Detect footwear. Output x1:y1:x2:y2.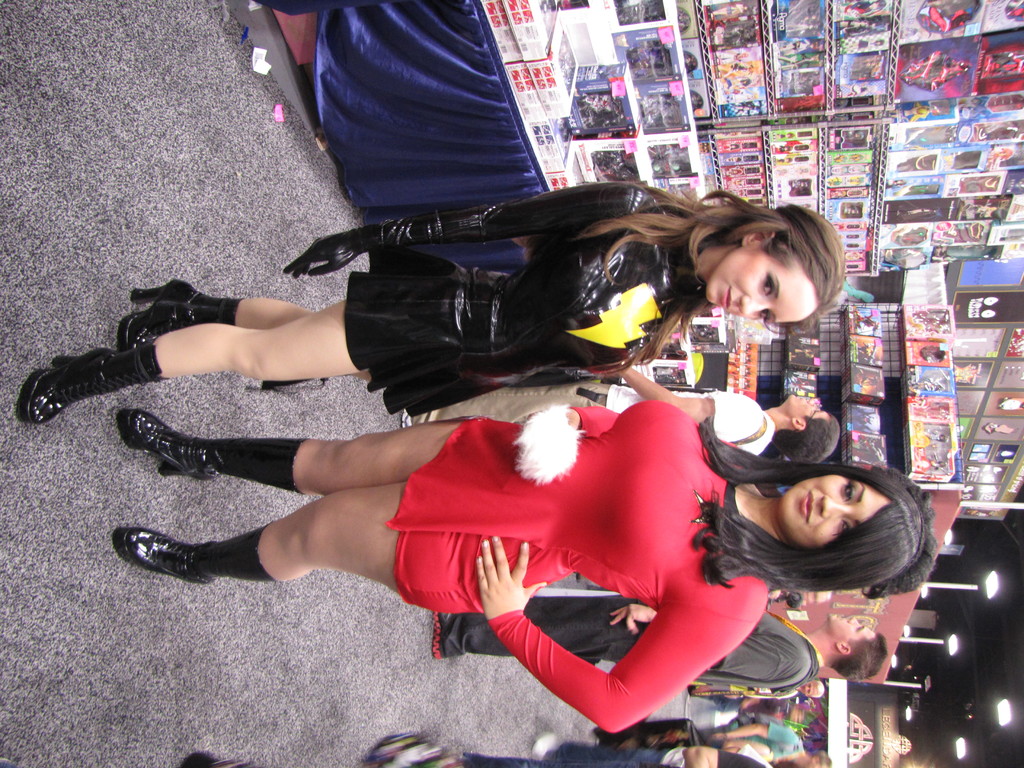
111:280:239:347.
